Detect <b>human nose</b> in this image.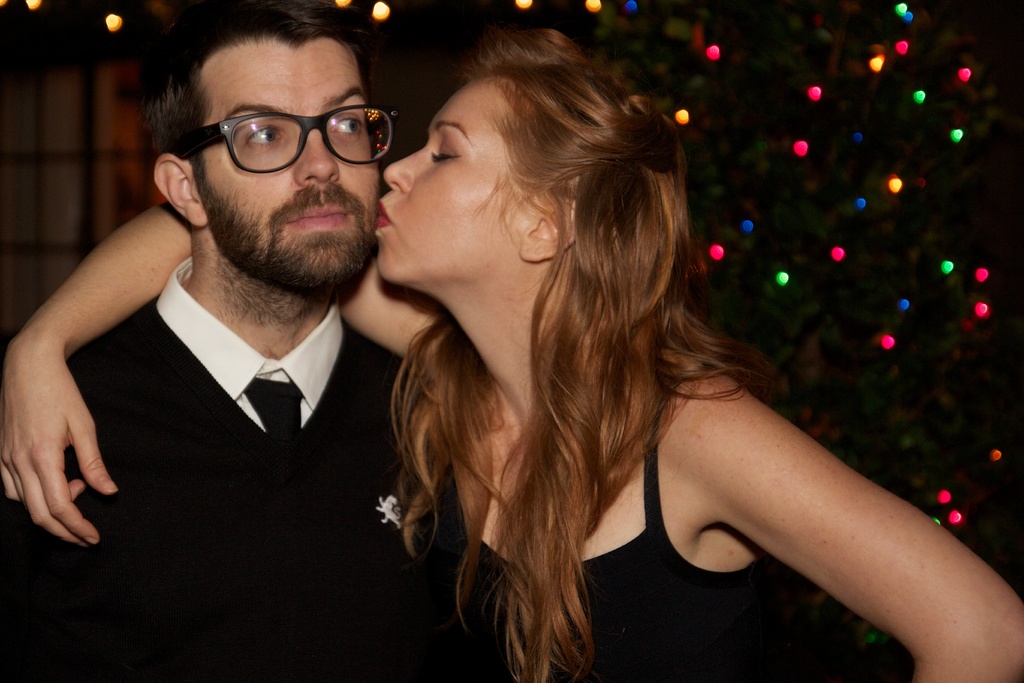
Detection: 386, 148, 428, 194.
